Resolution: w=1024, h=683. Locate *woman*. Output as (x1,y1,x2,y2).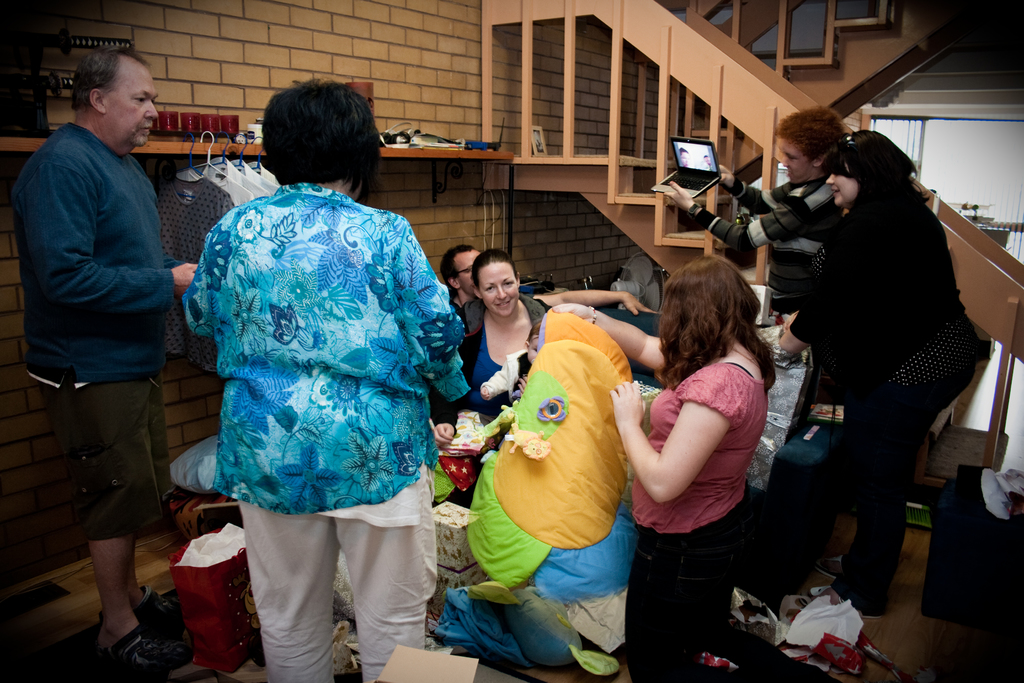
(181,72,470,682).
